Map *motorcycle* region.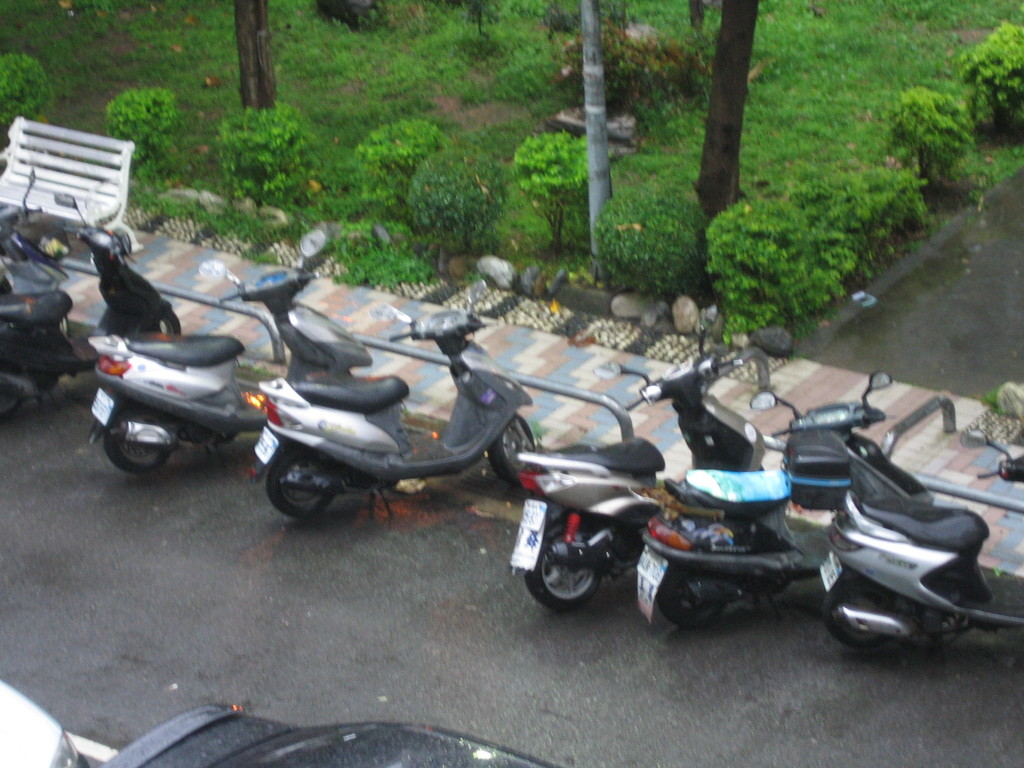
Mapped to select_region(509, 303, 764, 616).
